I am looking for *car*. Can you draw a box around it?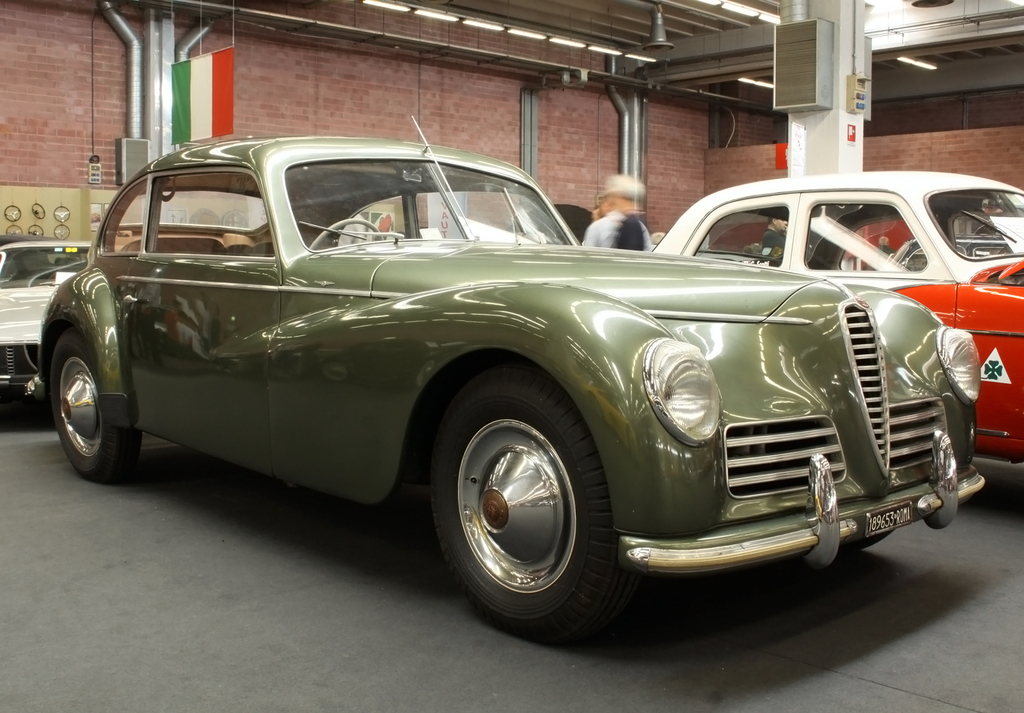
Sure, the bounding box is box(0, 238, 109, 397).
